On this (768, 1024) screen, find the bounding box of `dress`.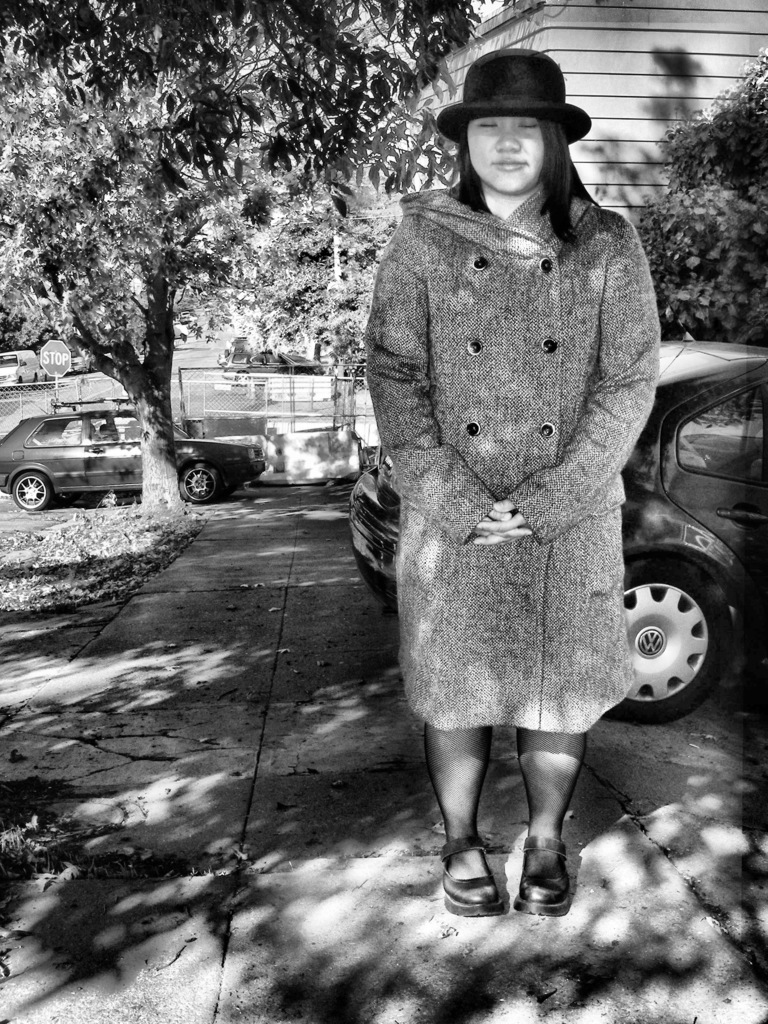
Bounding box: locate(391, 207, 677, 696).
